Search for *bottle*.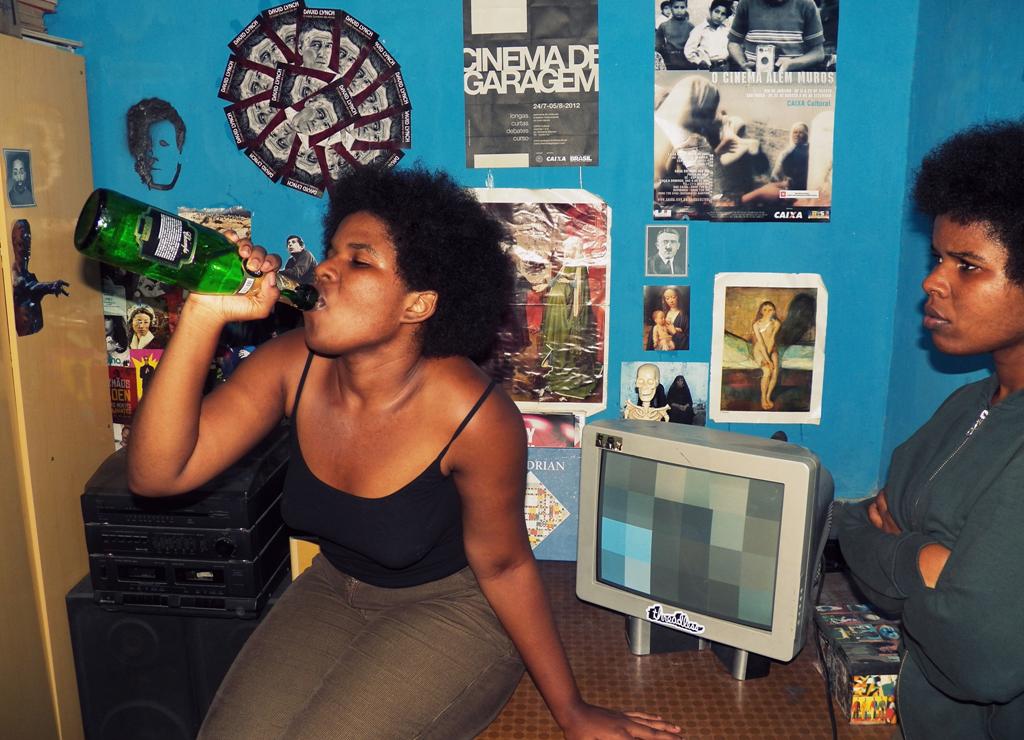
Found at bbox=(69, 188, 318, 304).
